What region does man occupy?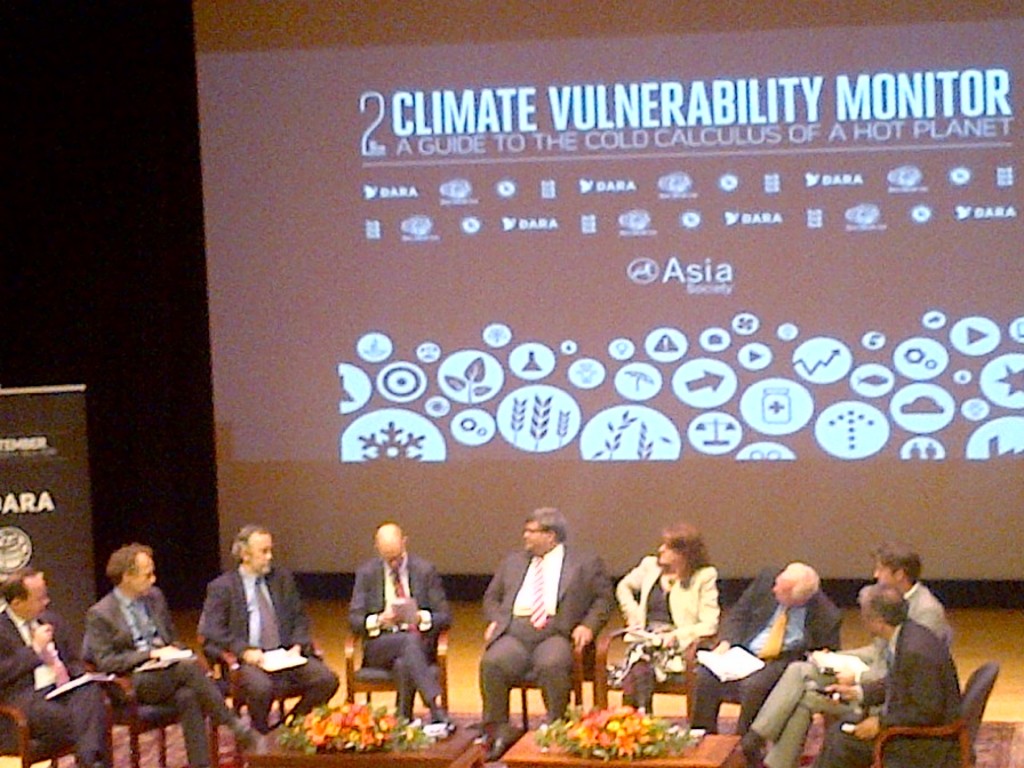
794 583 973 767.
